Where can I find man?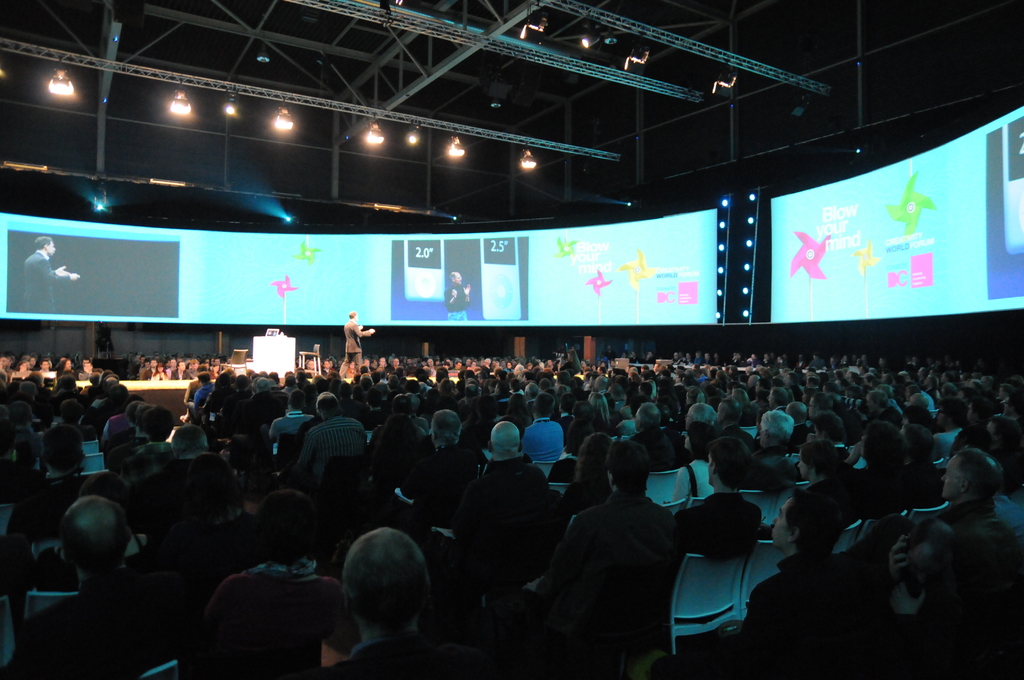
You can find it at 0, 496, 199, 679.
